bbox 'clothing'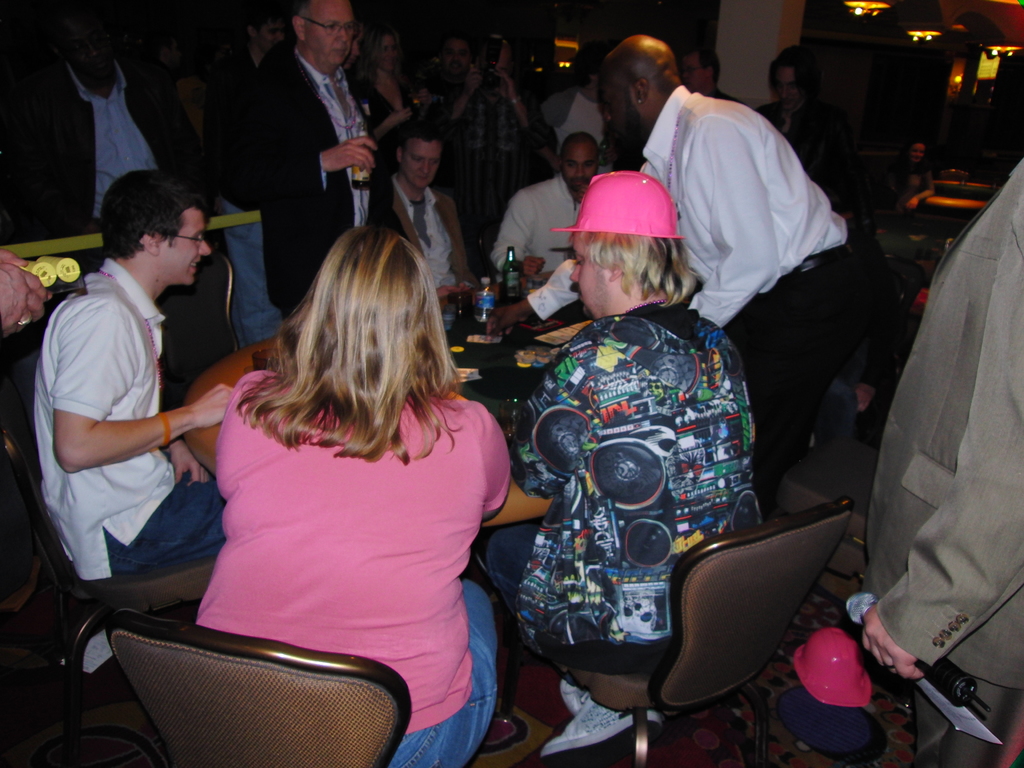
[x1=868, y1=161, x2=1023, y2=767]
